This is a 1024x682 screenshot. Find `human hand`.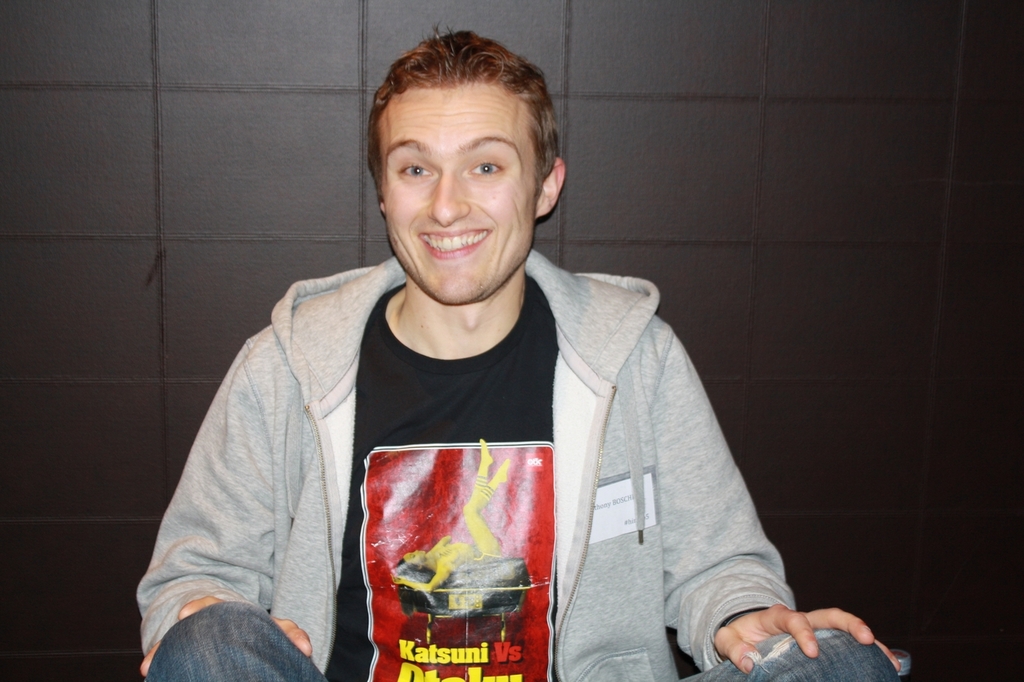
Bounding box: (137,594,314,680).
